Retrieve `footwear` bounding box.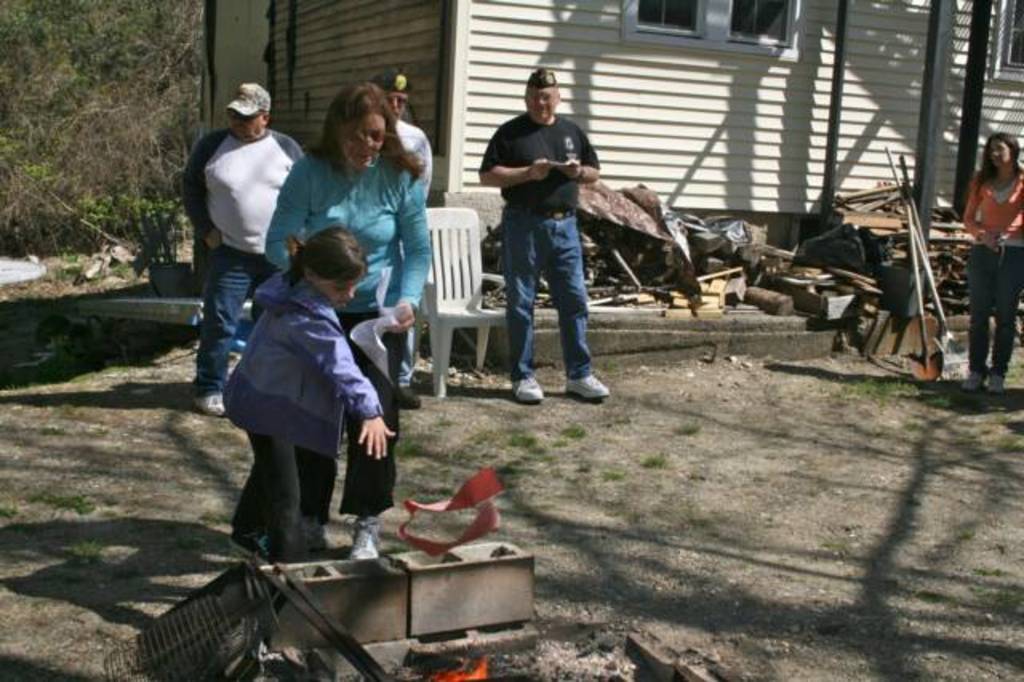
Bounding box: [x1=510, y1=378, x2=544, y2=403].
